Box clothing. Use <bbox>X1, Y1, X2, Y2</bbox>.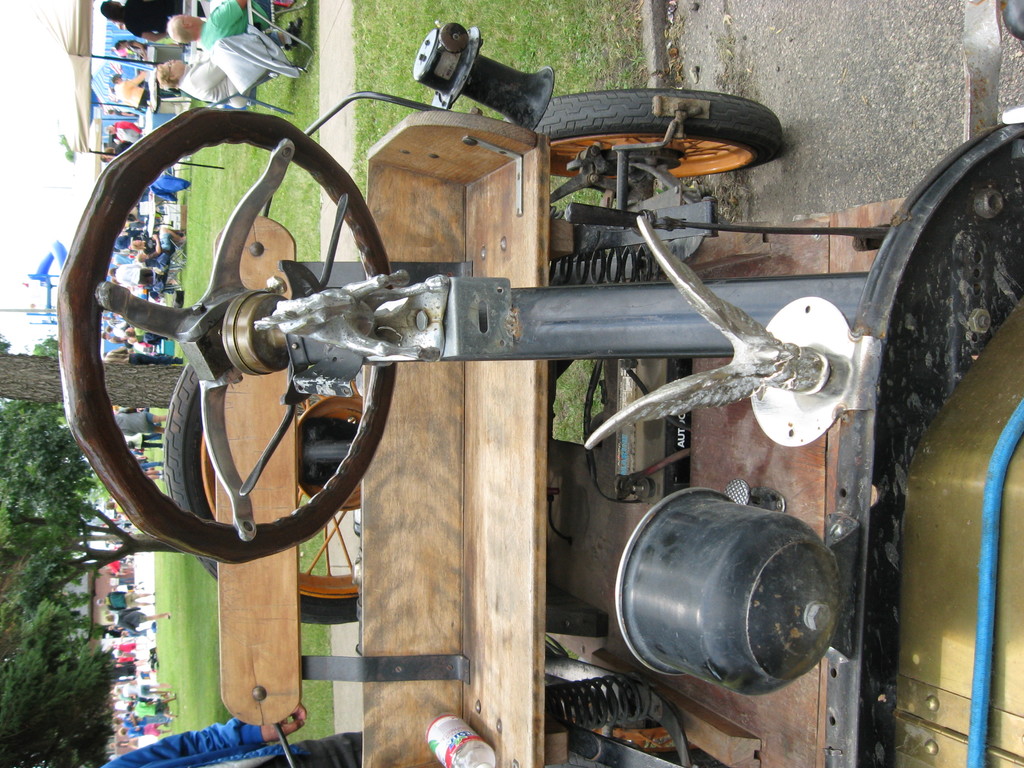
<bbox>92, 716, 367, 767</bbox>.
